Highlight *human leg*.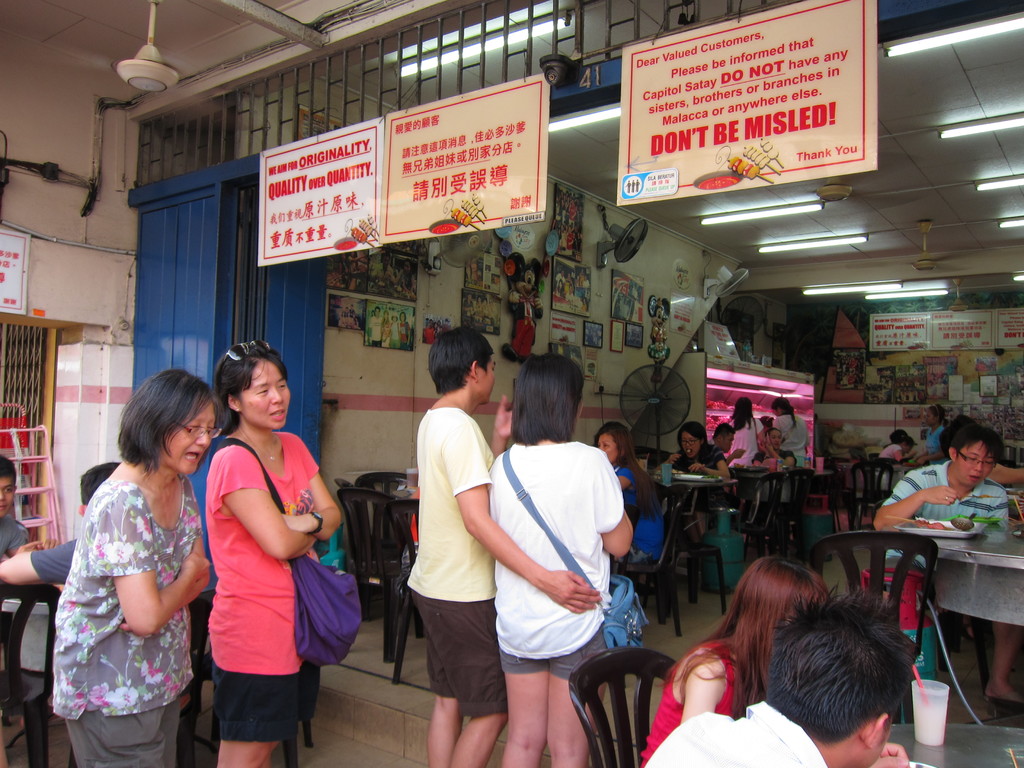
Highlighted region: 413/559/463/767.
